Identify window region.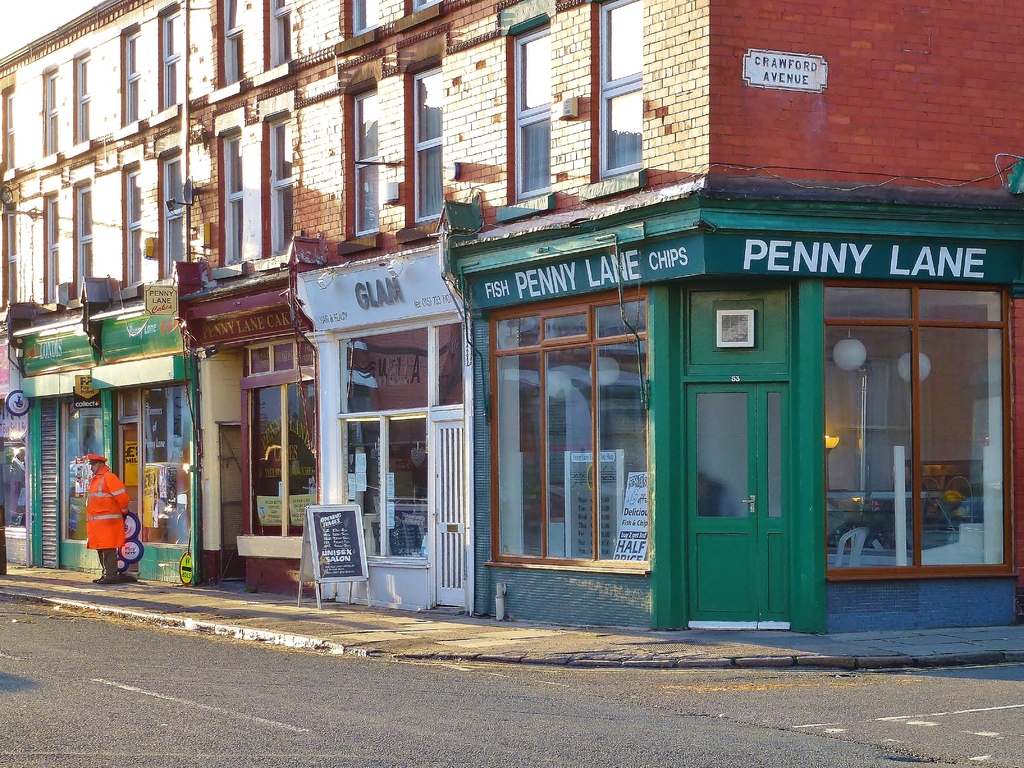
Region: detection(44, 193, 64, 306).
